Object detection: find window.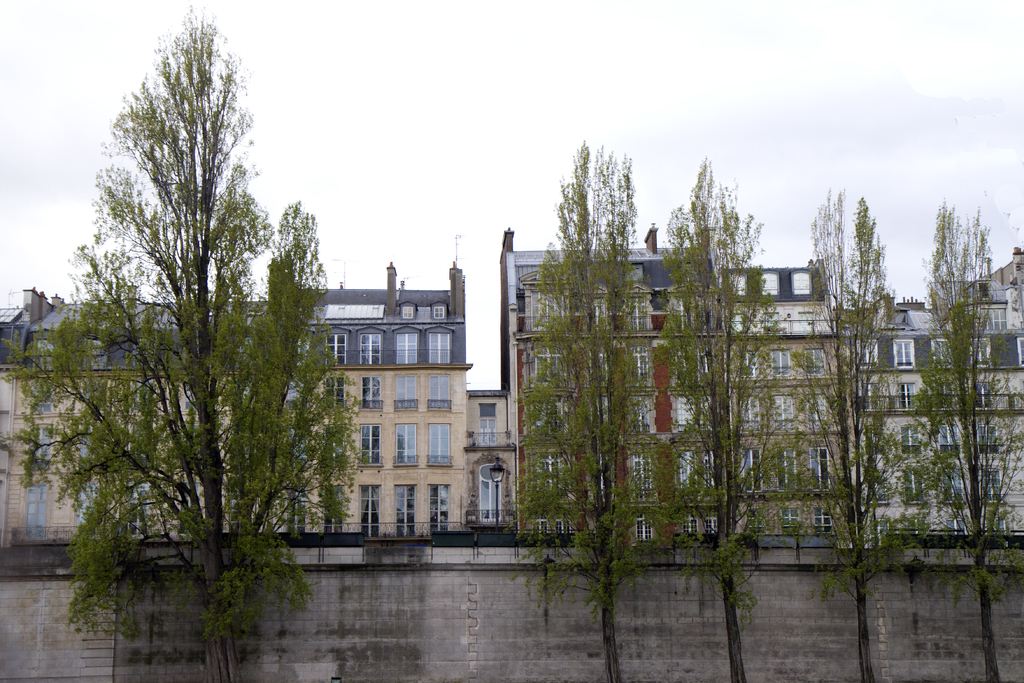
1018, 337, 1023, 366.
